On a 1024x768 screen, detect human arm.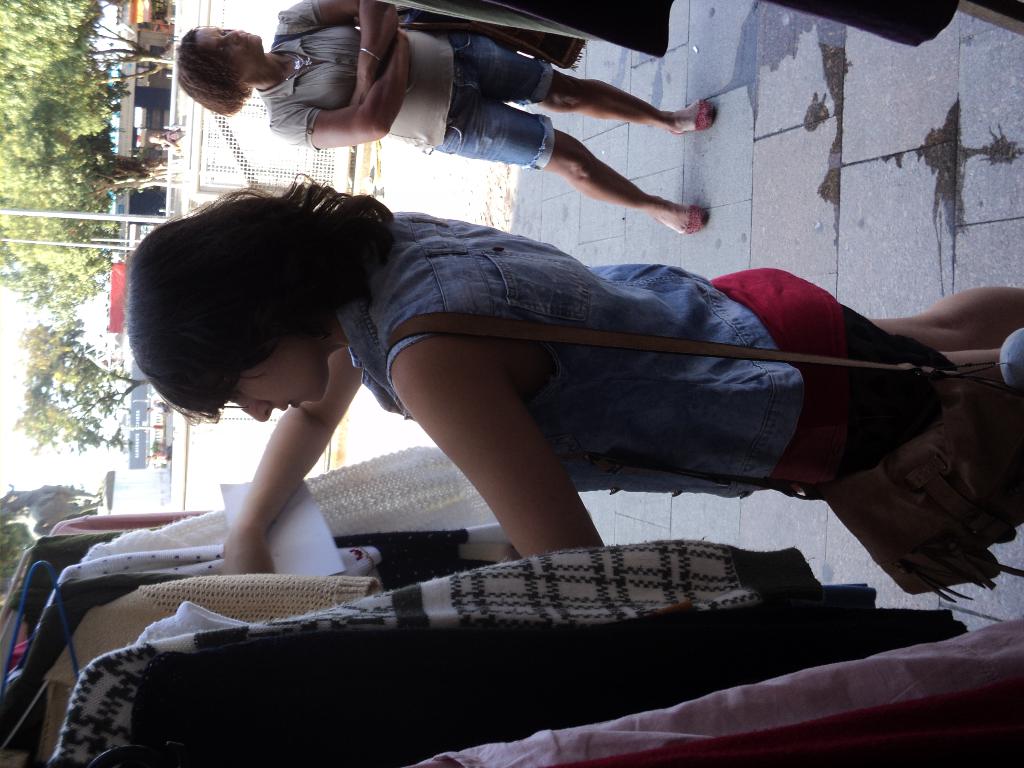
l=271, t=19, r=415, b=155.
